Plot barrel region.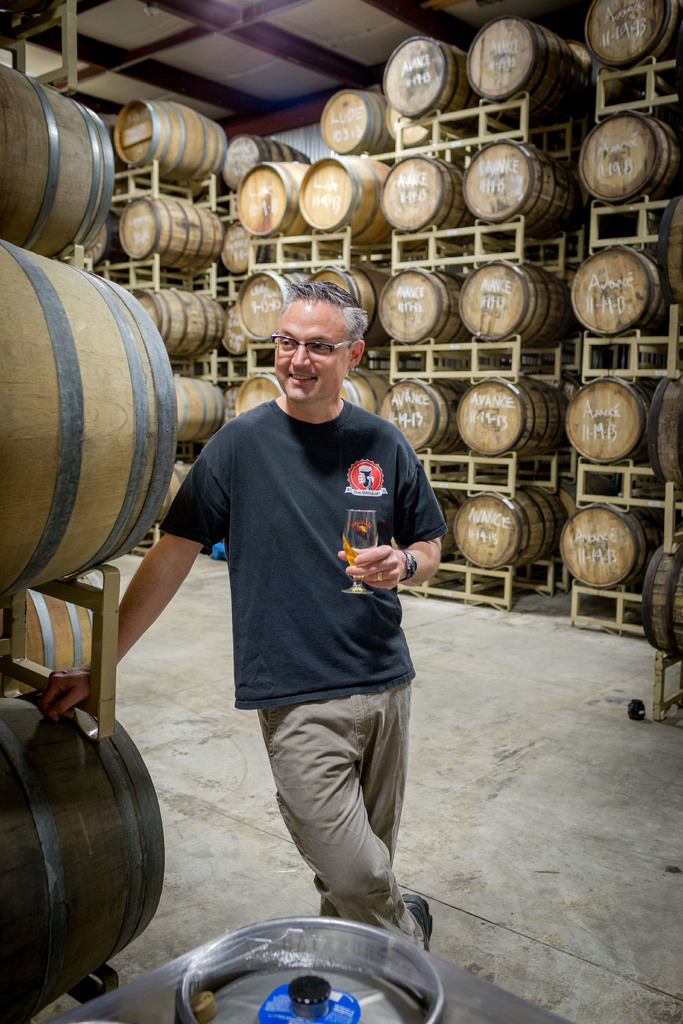
Plotted at (left=107, top=194, right=231, bottom=278).
